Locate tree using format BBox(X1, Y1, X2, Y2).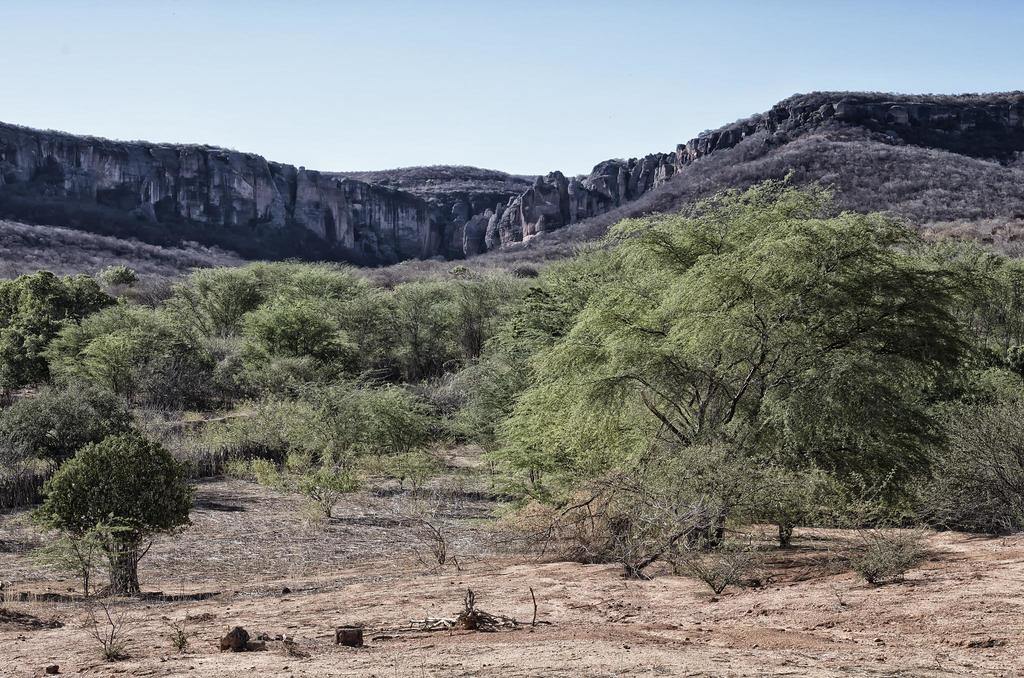
BBox(0, 262, 209, 335).
